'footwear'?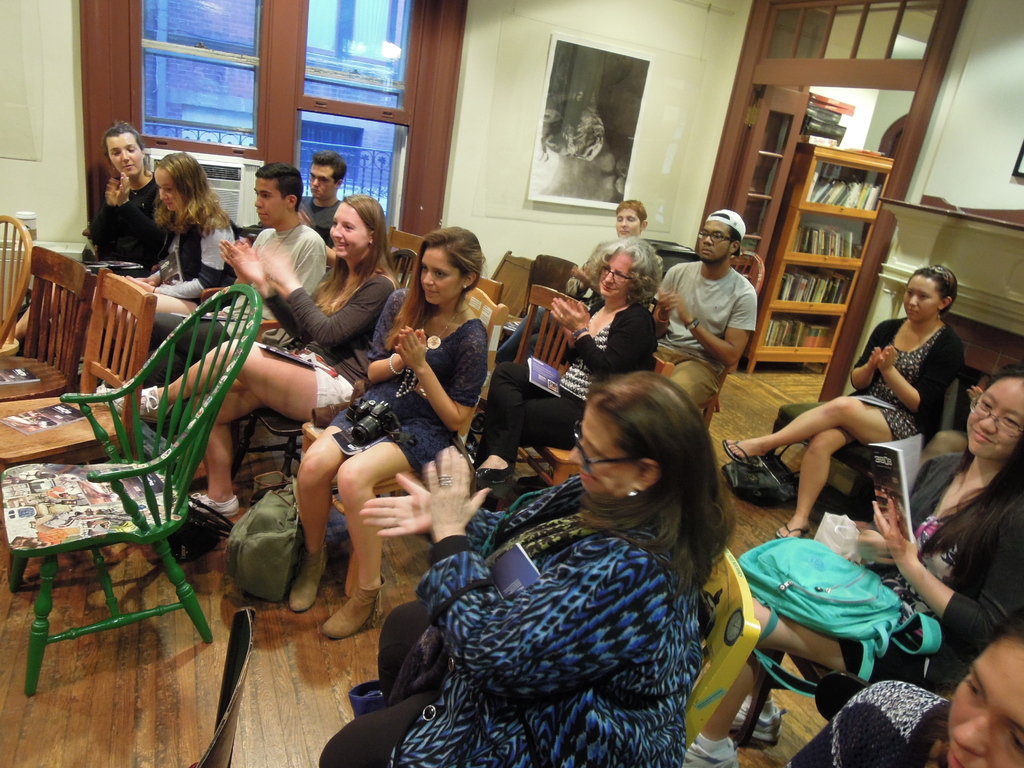
189/494/239/516
